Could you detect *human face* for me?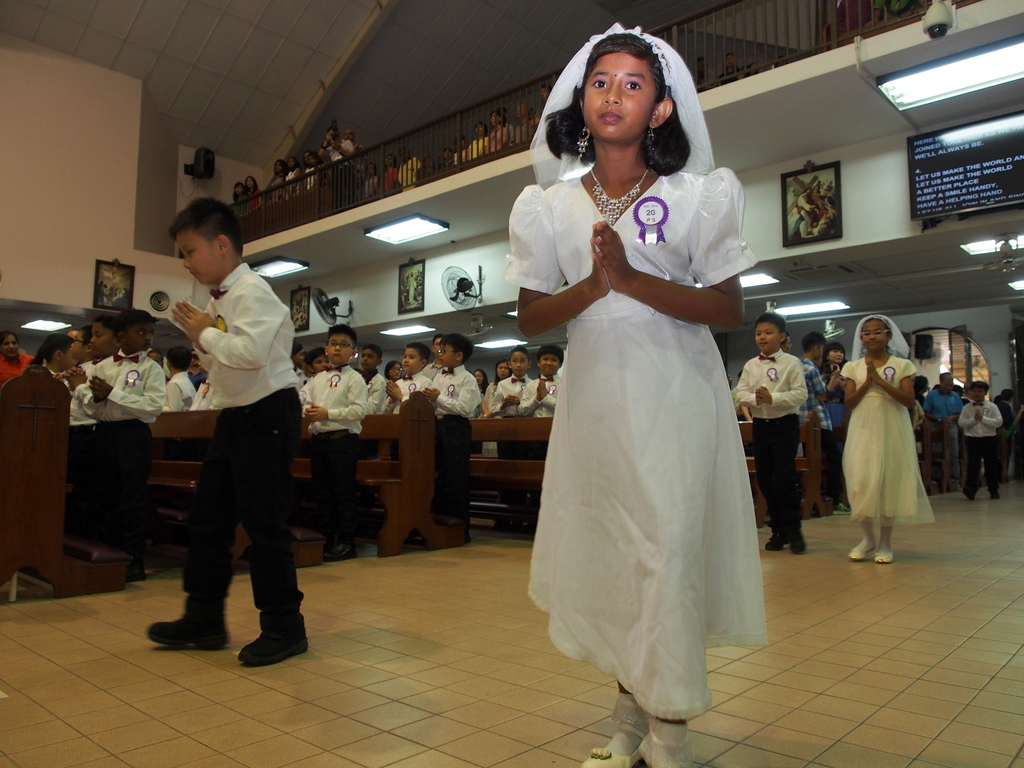
Detection result: (861, 312, 888, 353).
